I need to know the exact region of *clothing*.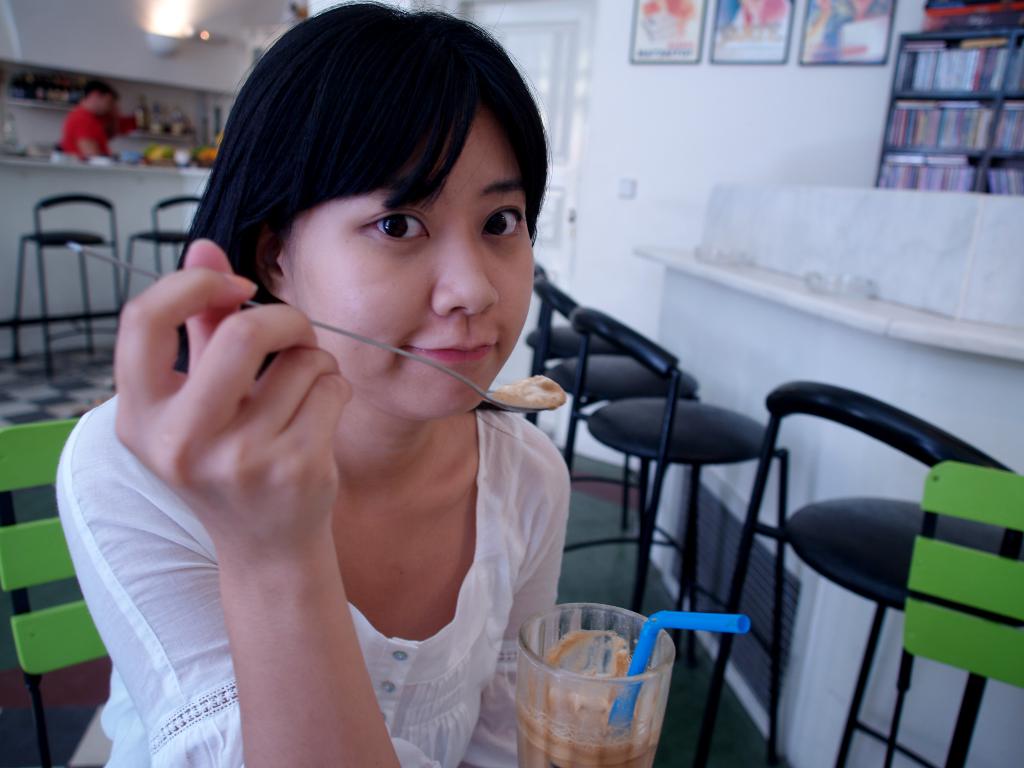
Region: <box>133,223,571,744</box>.
